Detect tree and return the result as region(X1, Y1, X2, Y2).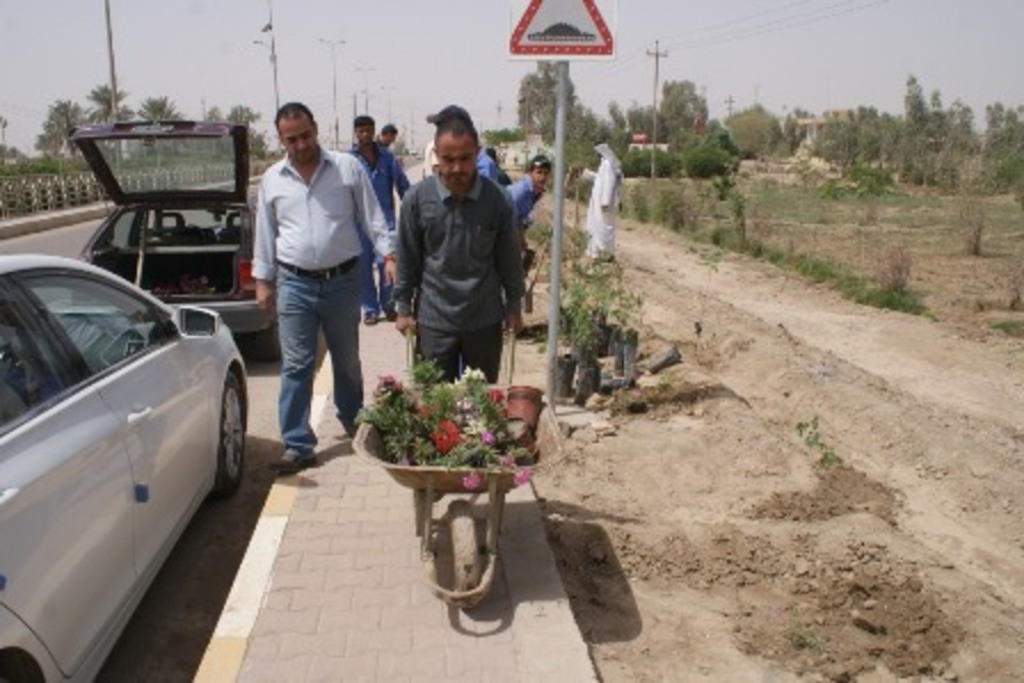
region(606, 73, 706, 137).
